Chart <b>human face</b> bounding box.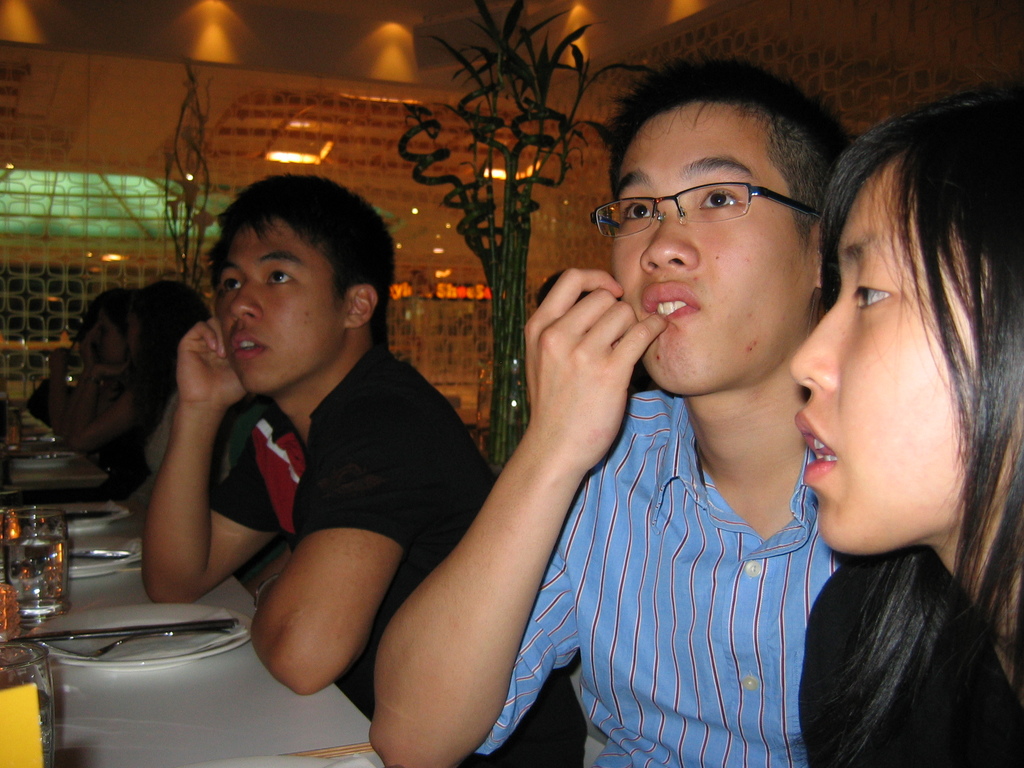
Charted: Rect(216, 214, 337, 399).
